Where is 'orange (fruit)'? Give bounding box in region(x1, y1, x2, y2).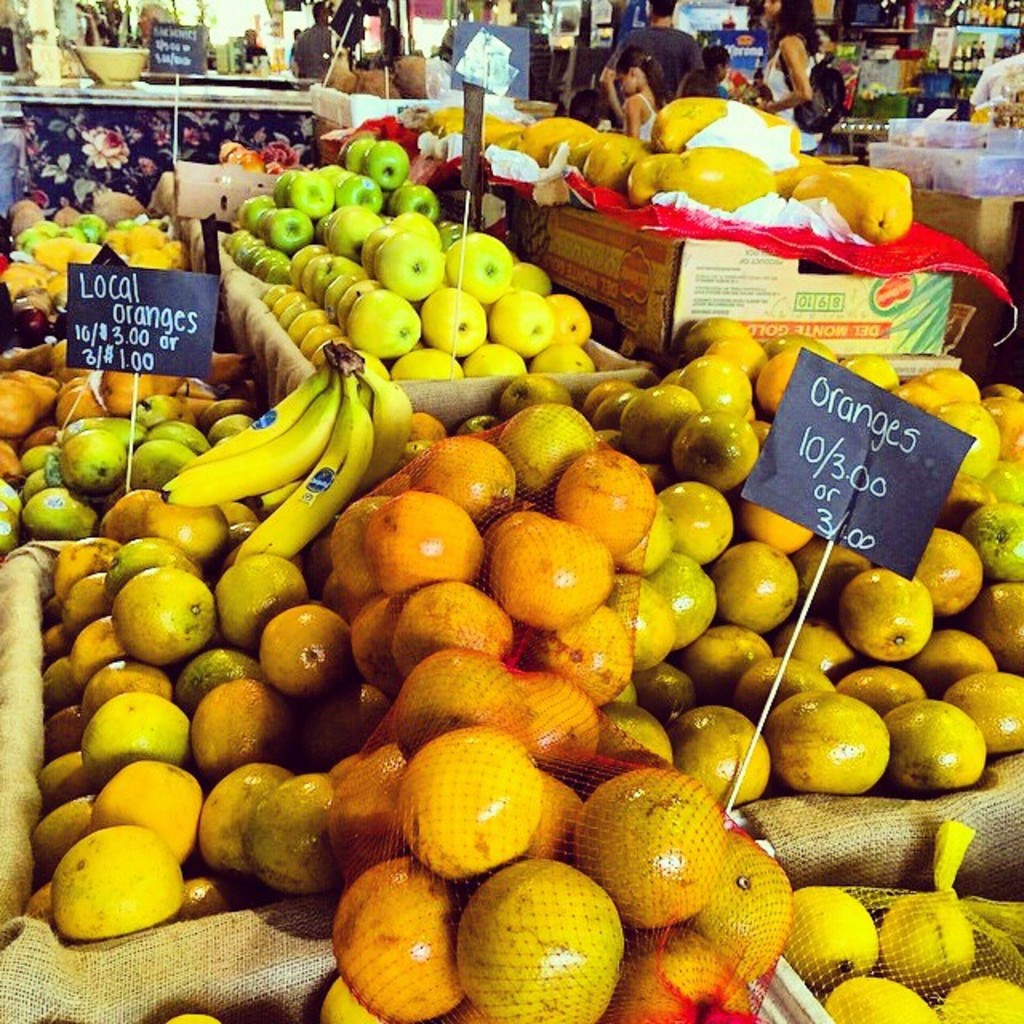
region(928, 619, 984, 678).
